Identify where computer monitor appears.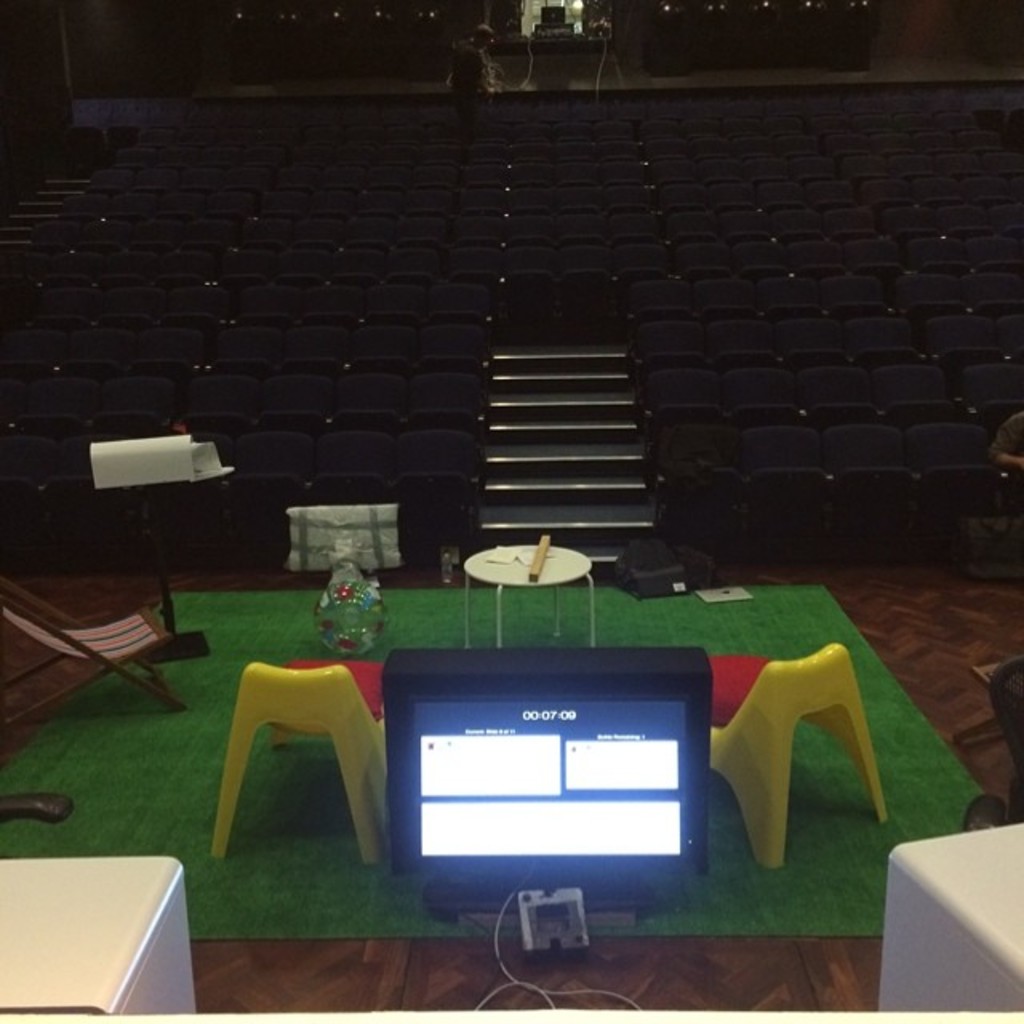
Appears at 354 683 768 954.
